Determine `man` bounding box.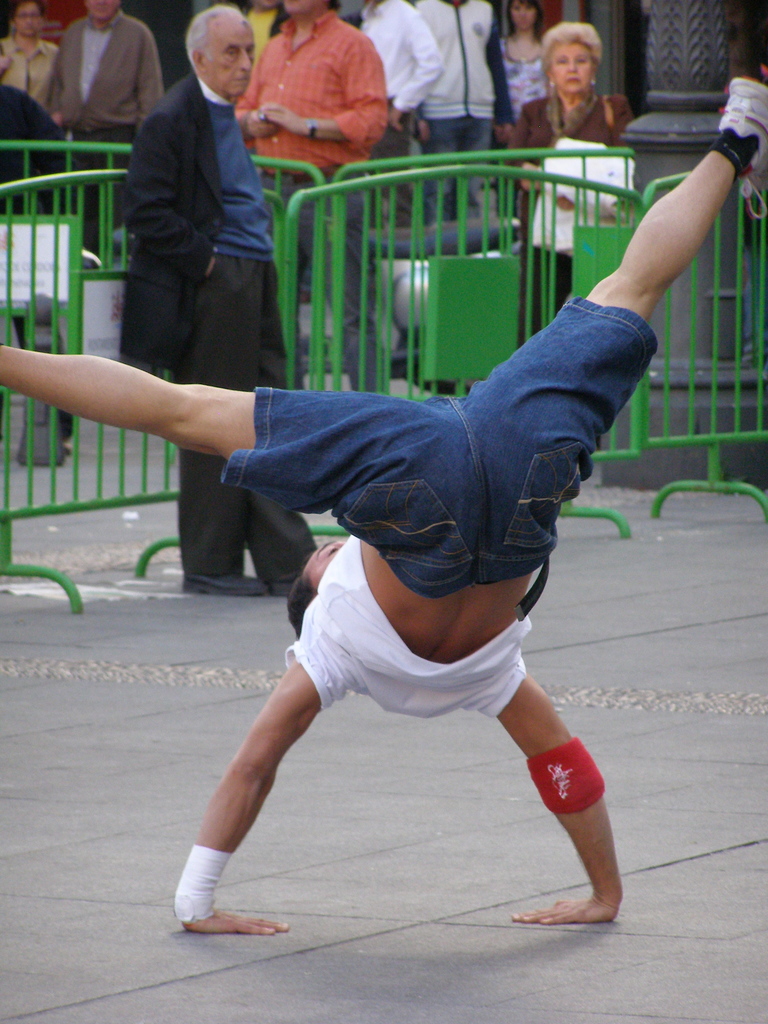
Determined: crop(0, 79, 767, 943).
